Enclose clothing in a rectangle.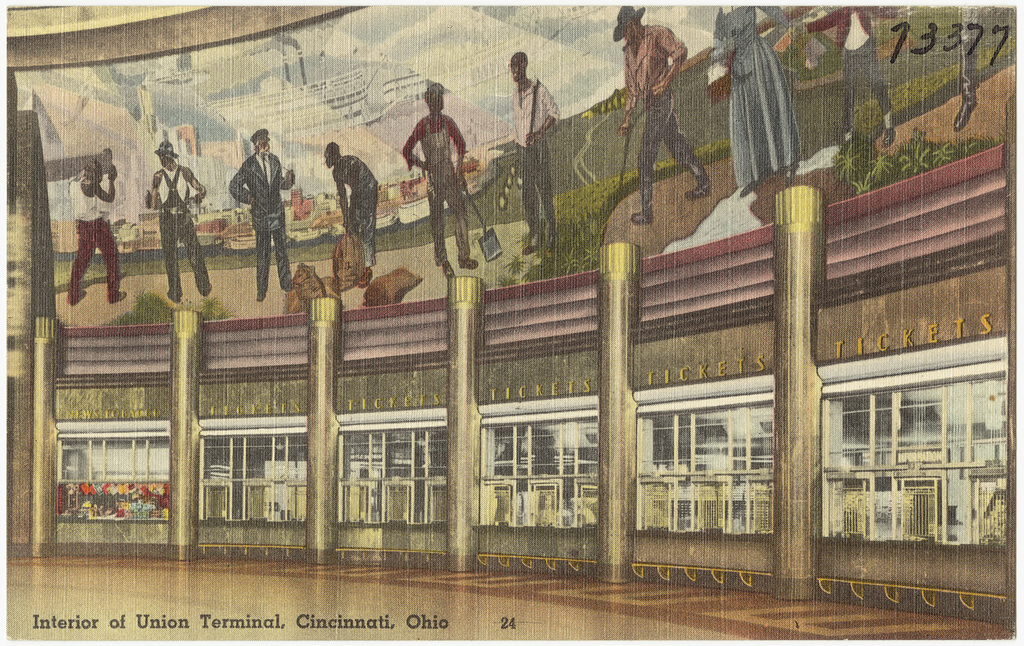
detection(147, 169, 207, 295).
